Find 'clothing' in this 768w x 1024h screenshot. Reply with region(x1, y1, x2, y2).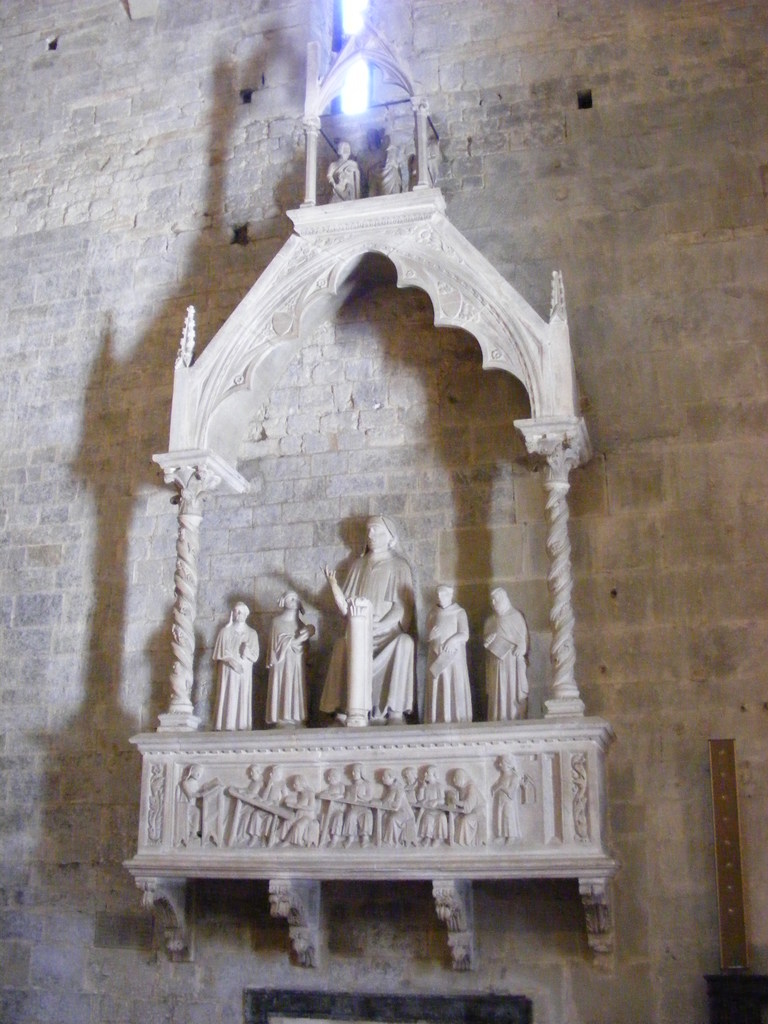
region(212, 620, 260, 732).
